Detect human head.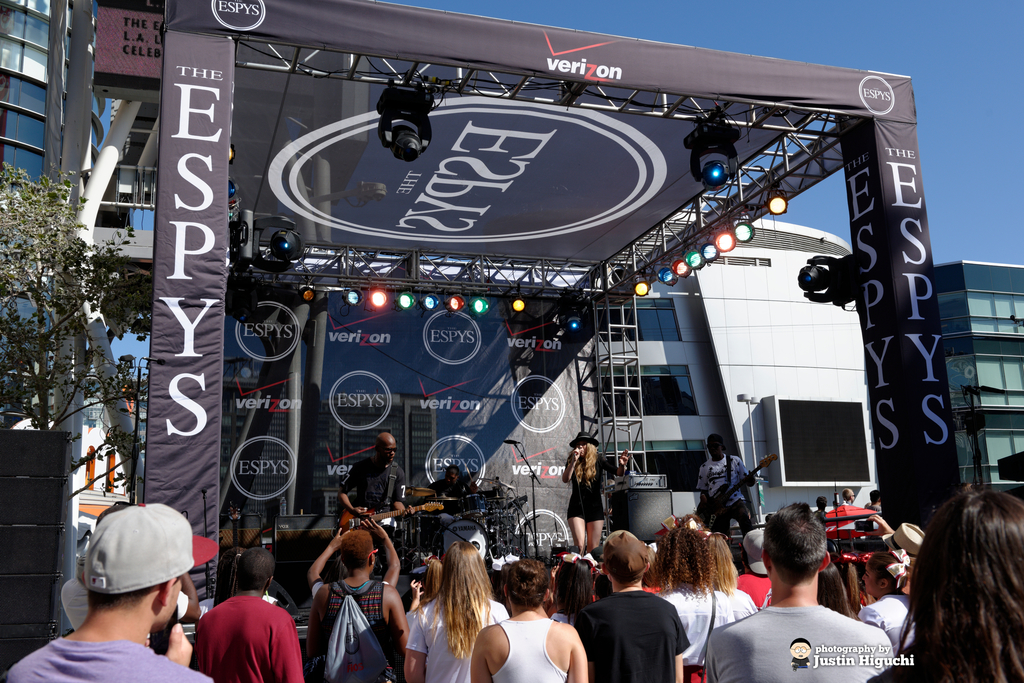
Detected at BBox(767, 504, 831, 587).
